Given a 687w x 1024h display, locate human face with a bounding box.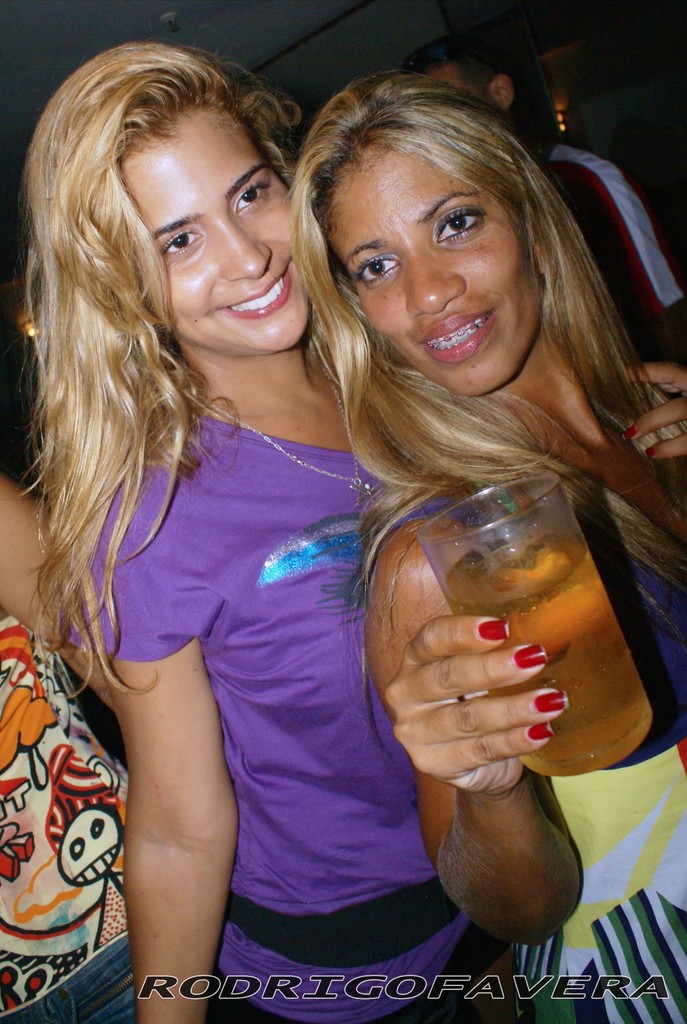
Located: [320,138,542,395].
